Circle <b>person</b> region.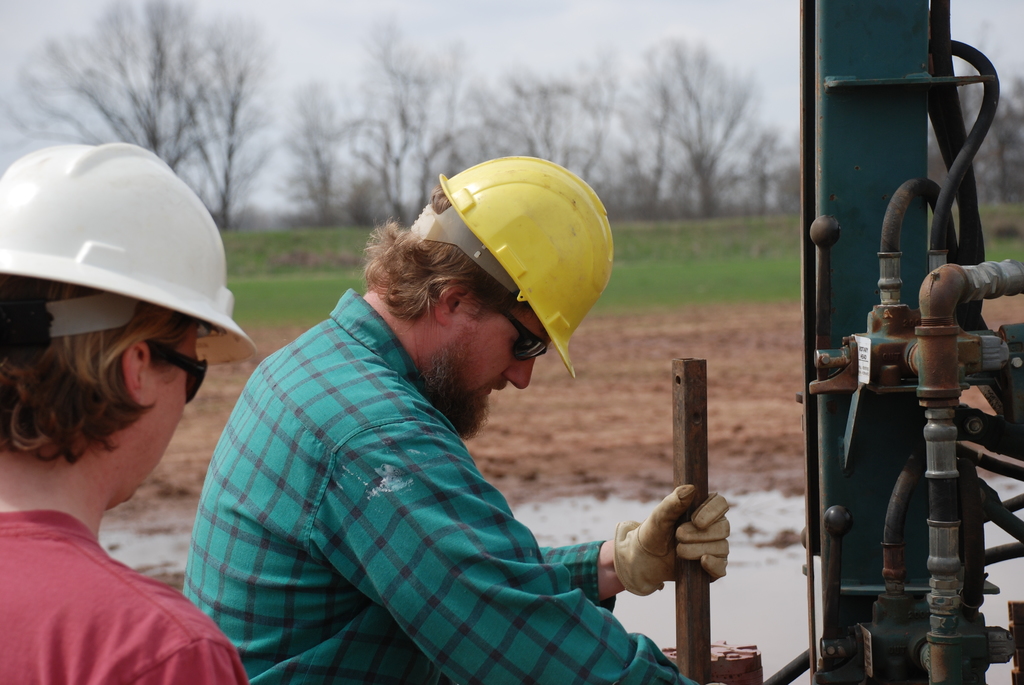
Region: [x1=172, y1=157, x2=727, y2=684].
